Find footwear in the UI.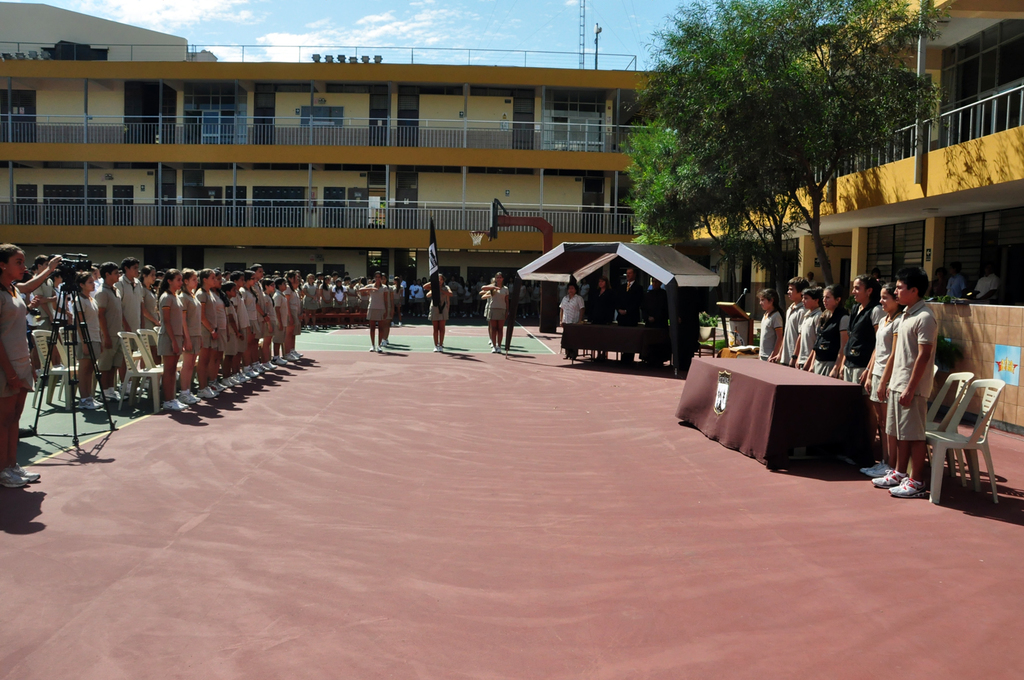
UI element at 433,343,441,352.
